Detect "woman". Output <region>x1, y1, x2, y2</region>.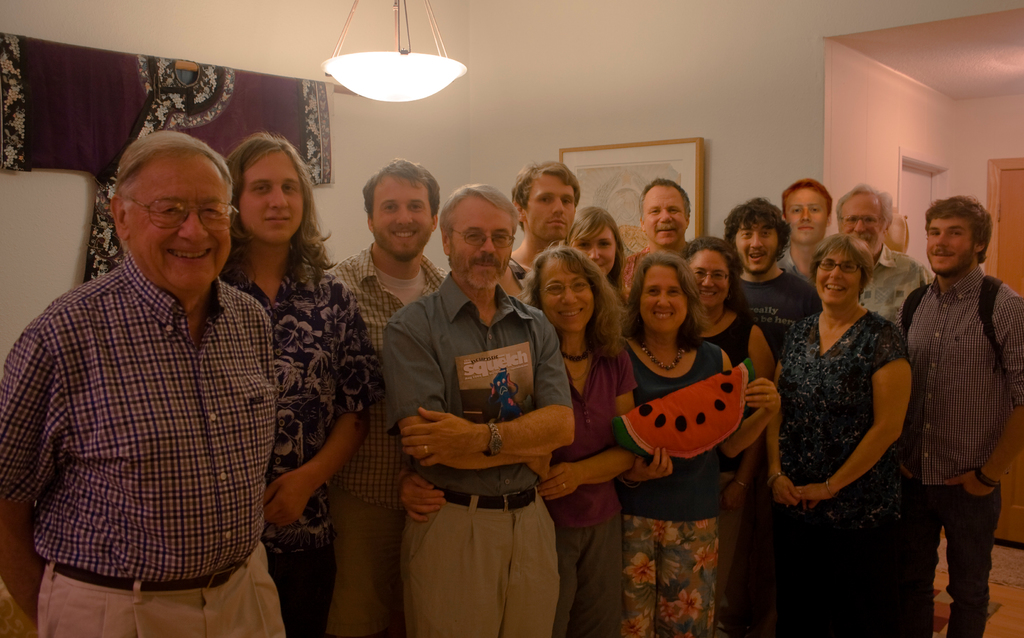
<region>223, 131, 388, 637</region>.
